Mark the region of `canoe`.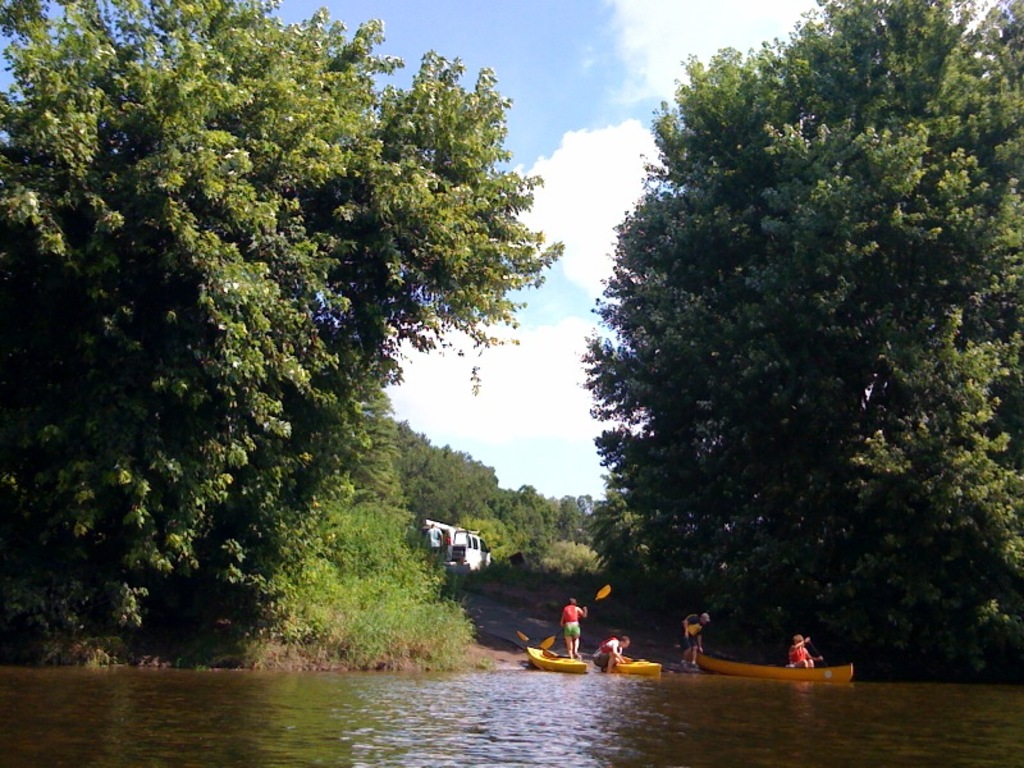
Region: bbox=[522, 637, 588, 673].
